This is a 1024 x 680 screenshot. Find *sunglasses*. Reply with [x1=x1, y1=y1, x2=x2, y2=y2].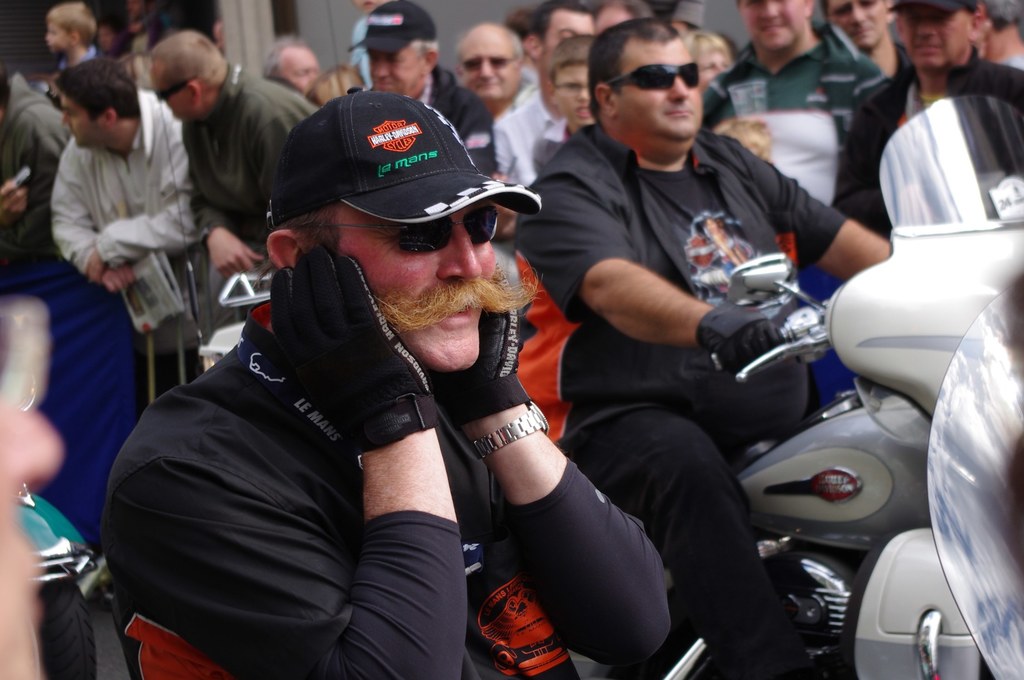
[x1=465, y1=56, x2=515, y2=71].
